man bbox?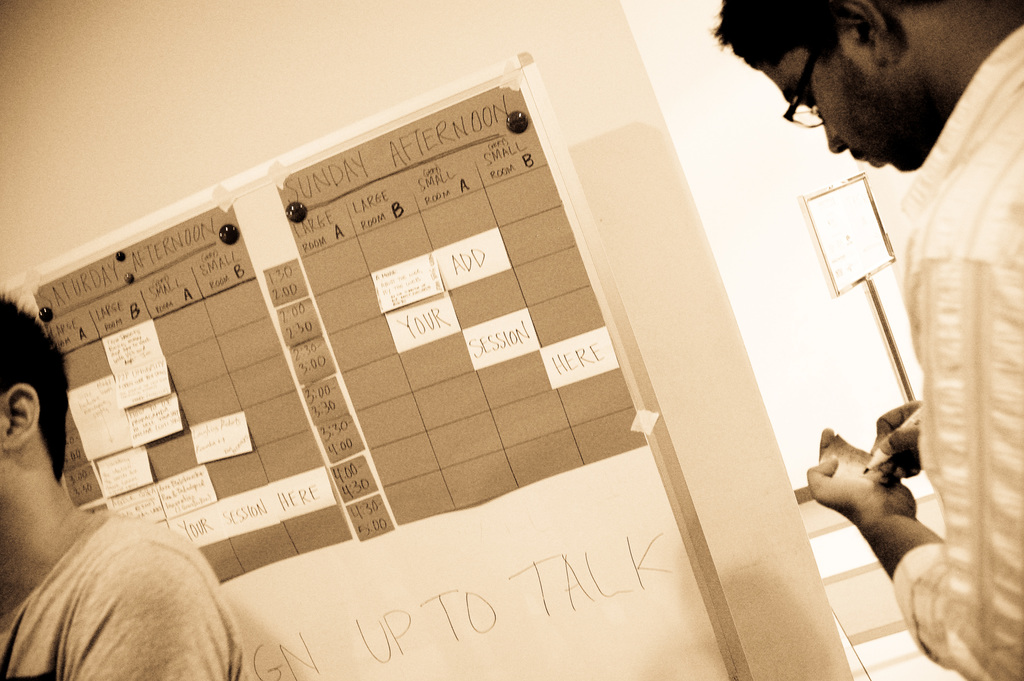
(x1=739, y1=8, x2=1017, y2=646)
